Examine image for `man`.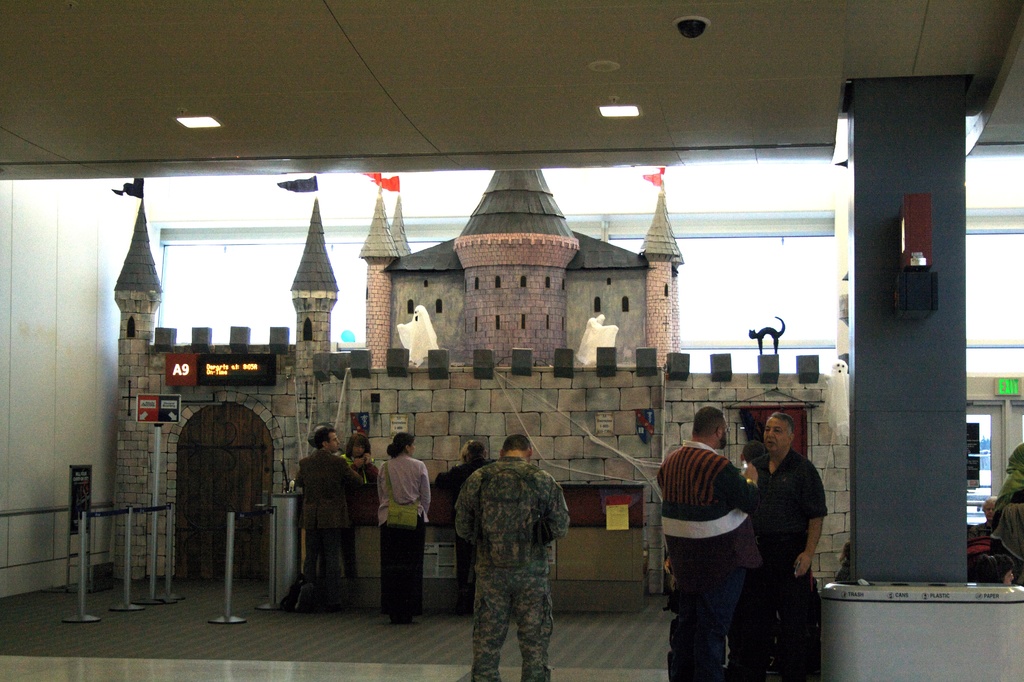
Examination result: 751 403 837 651.
